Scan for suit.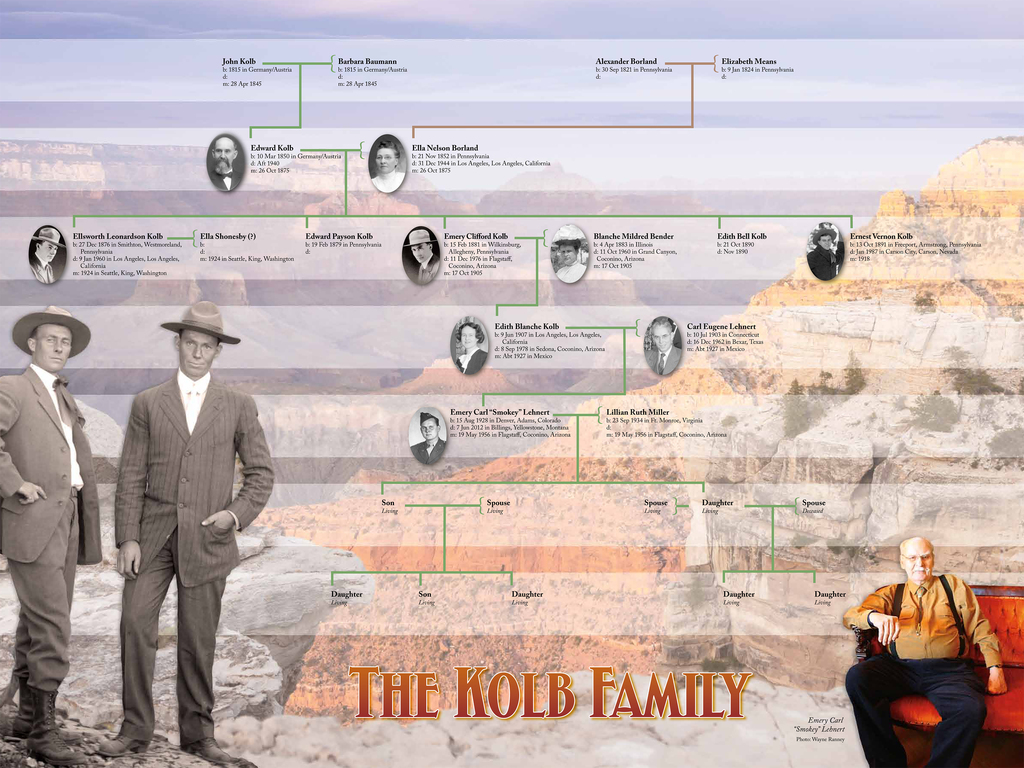
Scan result: detection(0, 364, 100, 694).
